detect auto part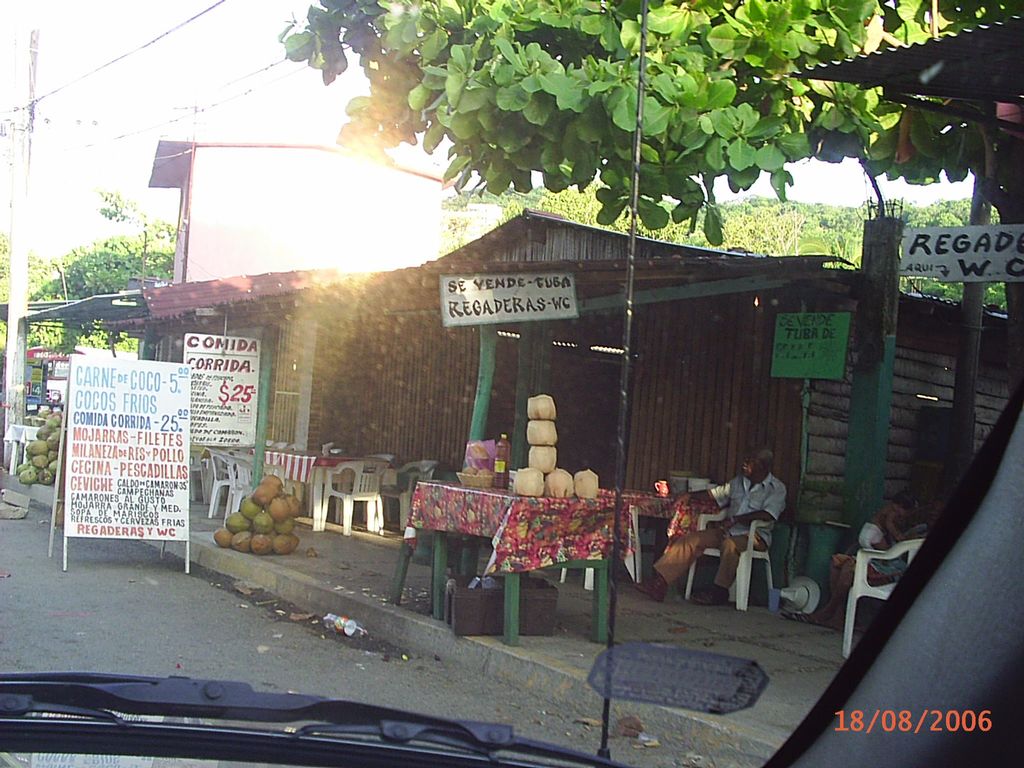
detection(0, 666, 624, 767)
